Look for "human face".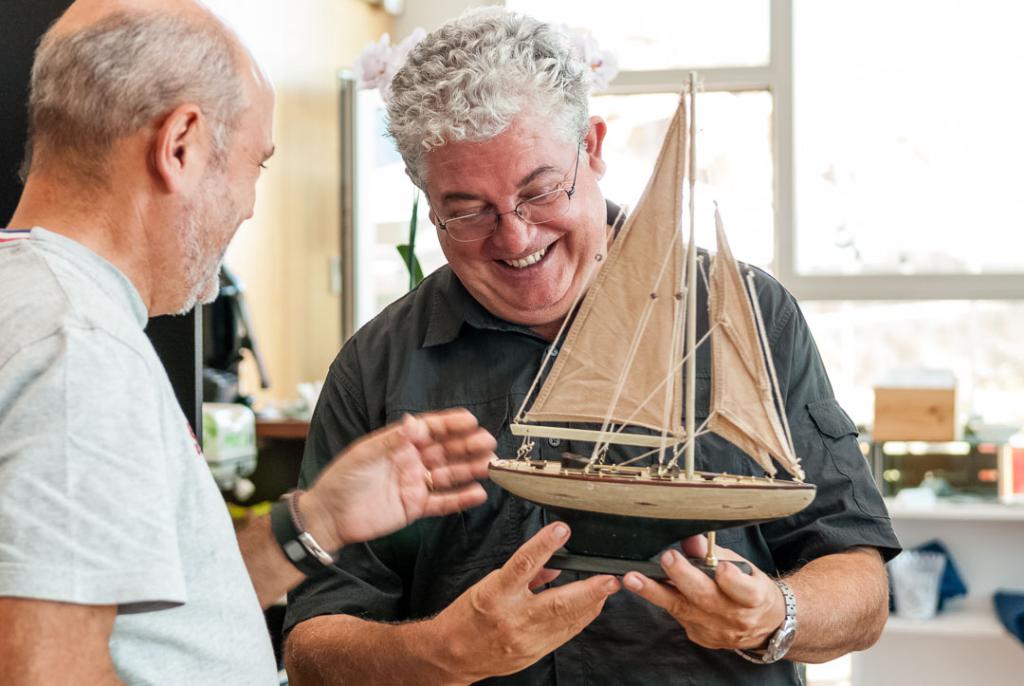
Found: Rect(423, 116, 611, 331).
